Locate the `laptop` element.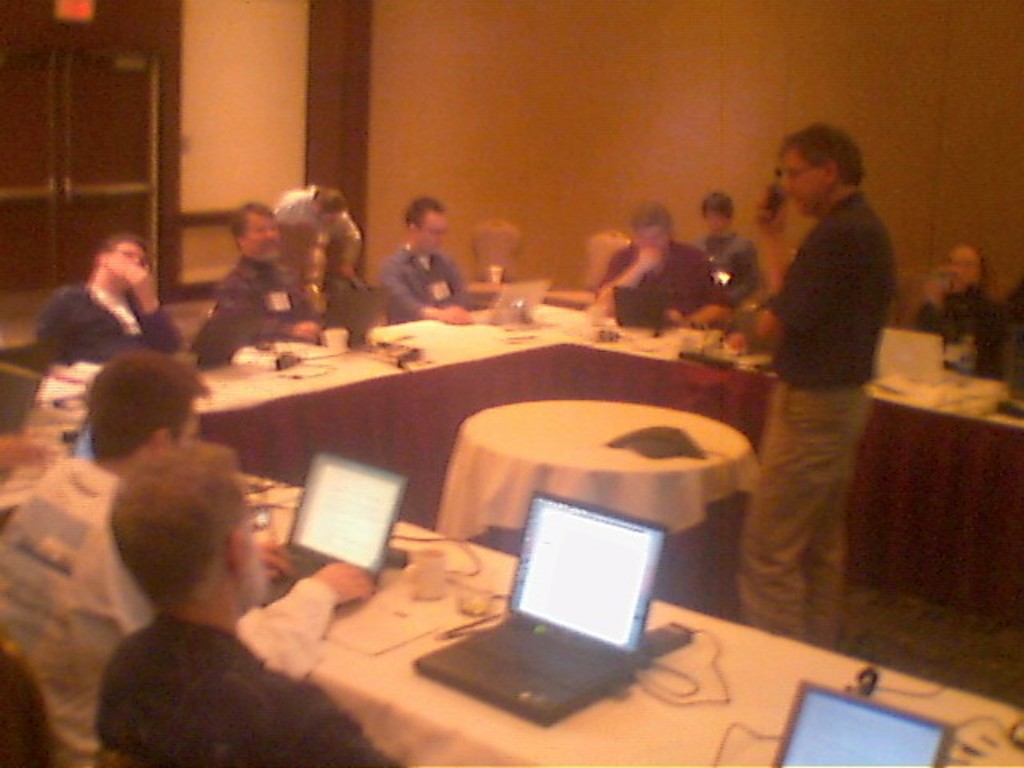
Element bbox: BBox(618, 283, 680, 331).
